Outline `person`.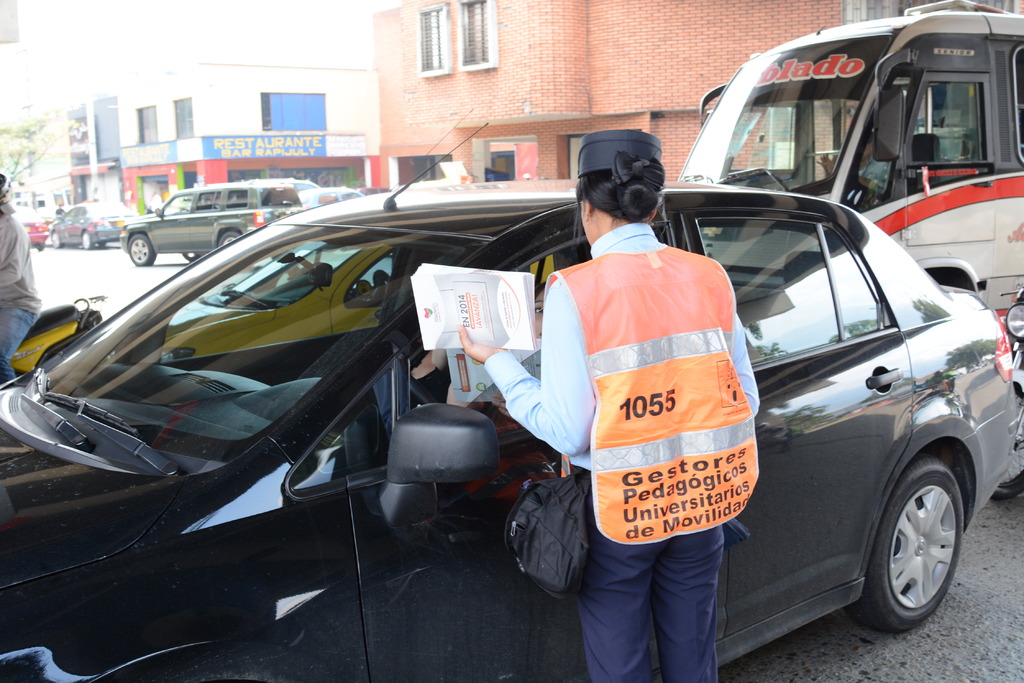
Outline: detection(460, 142, 763, 682).
